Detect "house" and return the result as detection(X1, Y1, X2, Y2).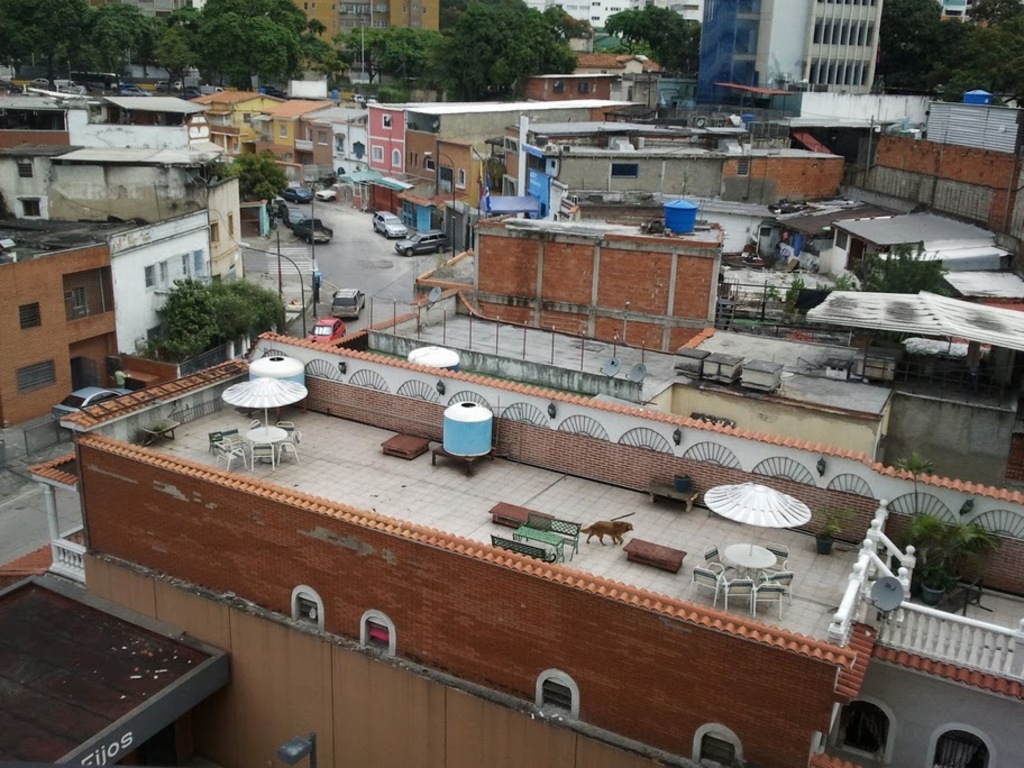
detection(294, 103, 372, 174).
